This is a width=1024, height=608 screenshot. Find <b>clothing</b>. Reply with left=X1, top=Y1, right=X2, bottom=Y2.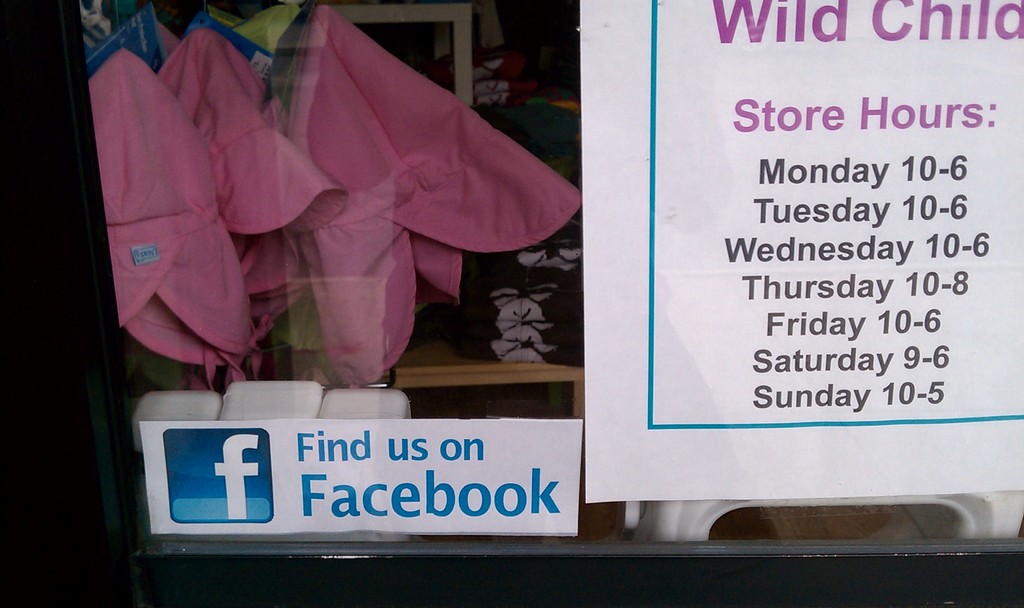
left=279, top=1, right=575, bottom=385.
